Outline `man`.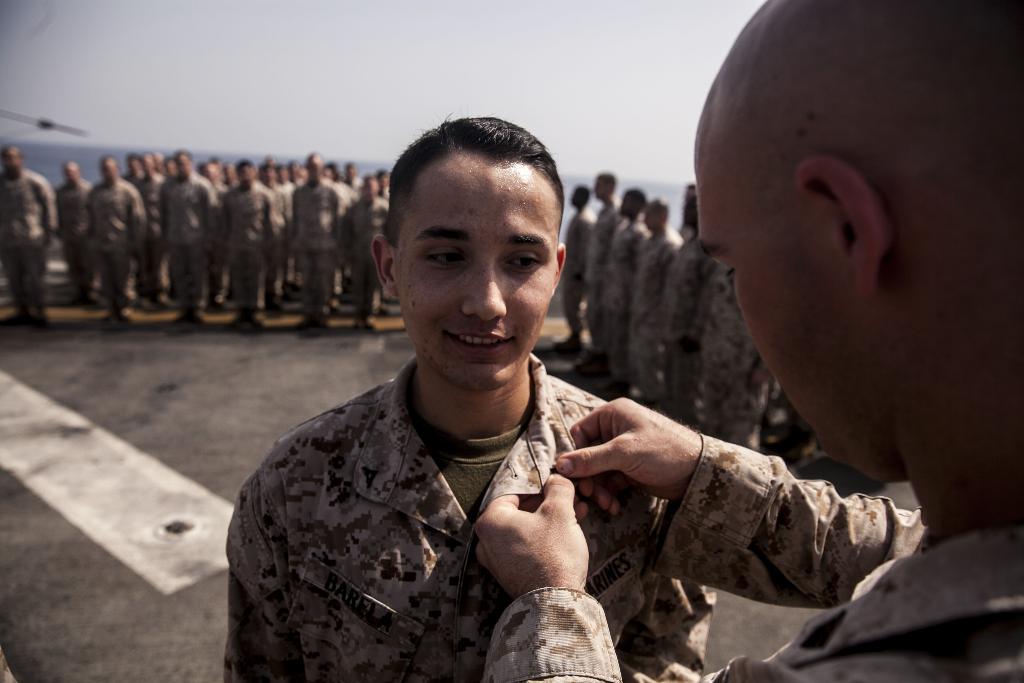
Outline: <bbox>290, 152, 344, 341</bbox>.
